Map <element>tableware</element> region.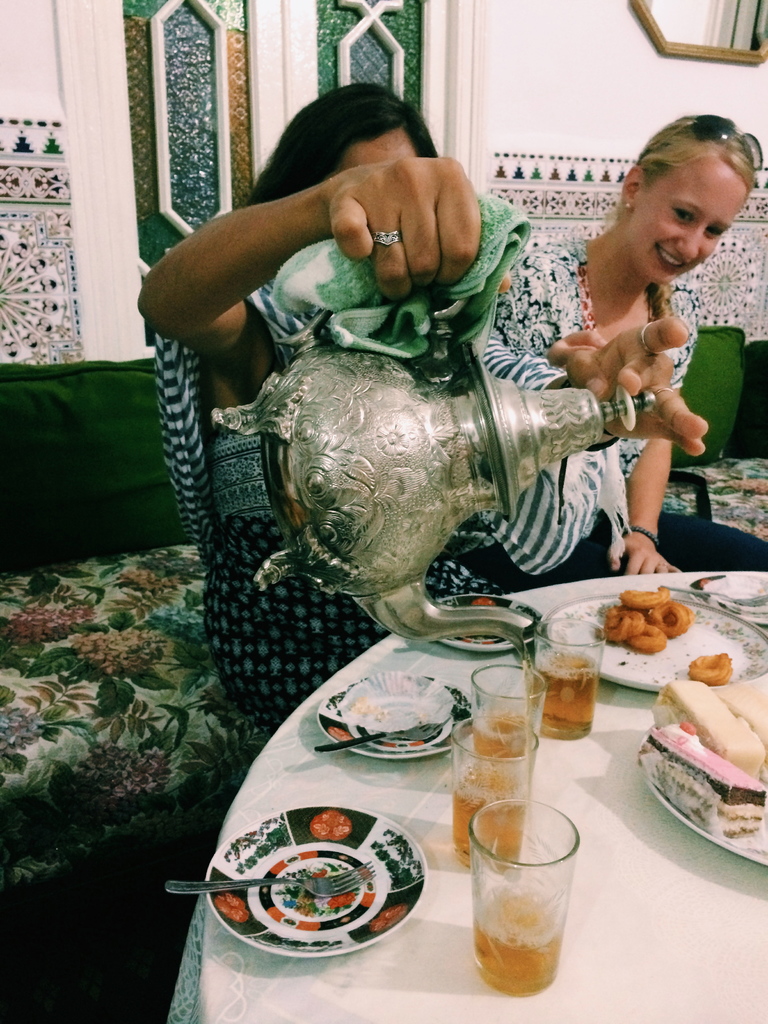
Mapped to left=694, top=570, right=767, bottom=638.
